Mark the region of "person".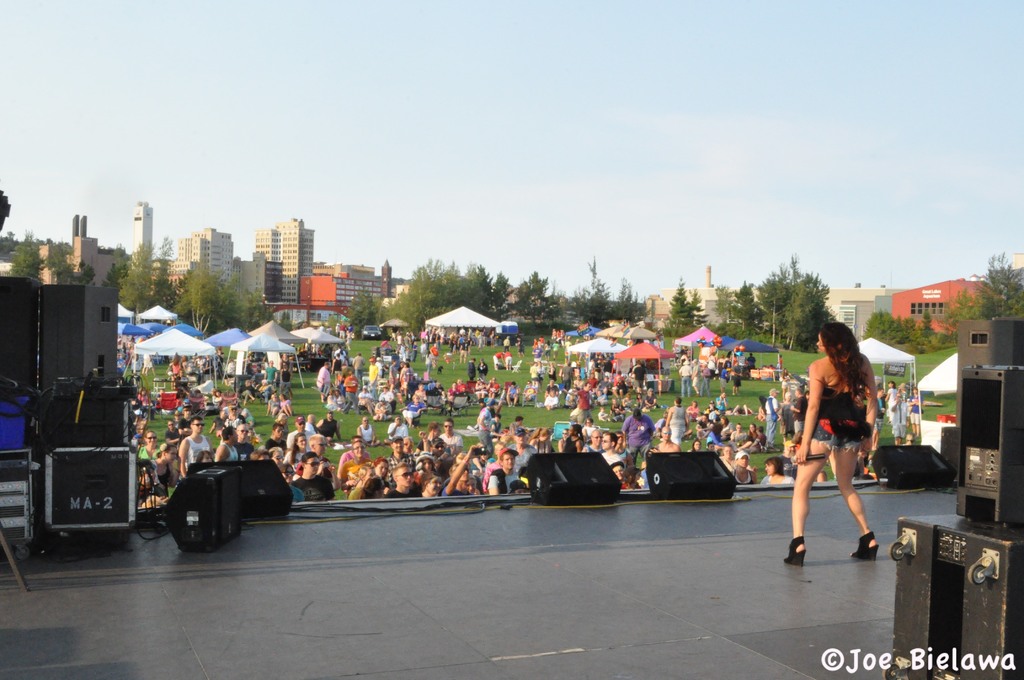
Region: 283, 434, 305, 460.
